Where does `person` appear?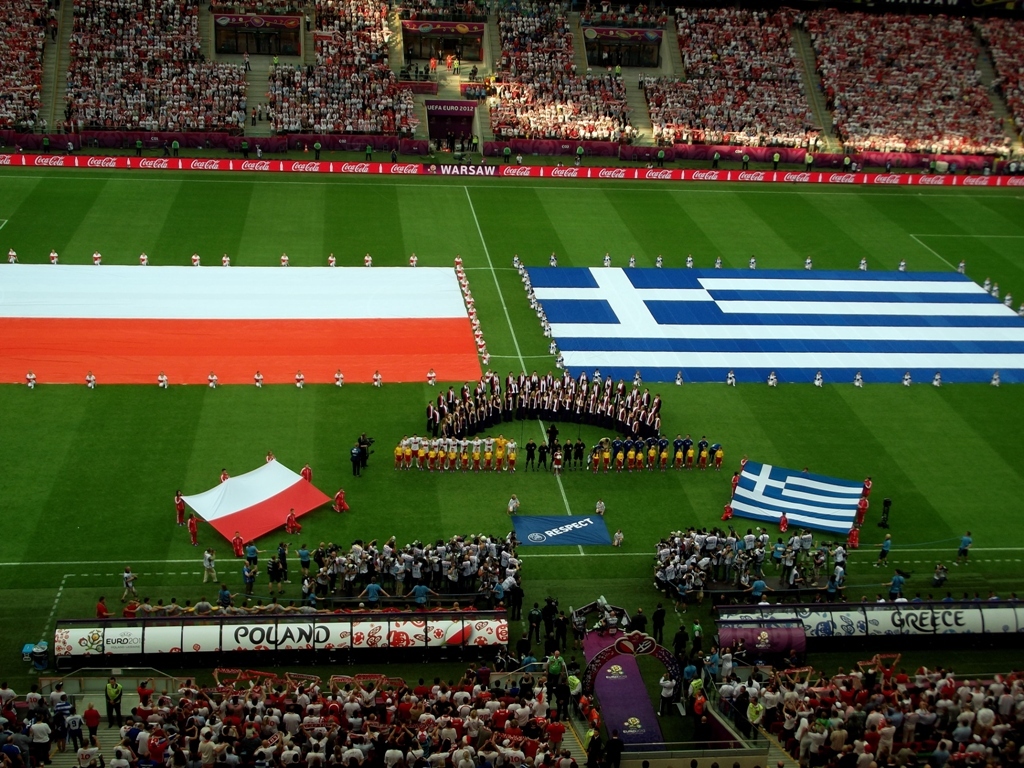
Appears at bbox=[991, 373, 1004, 386].
